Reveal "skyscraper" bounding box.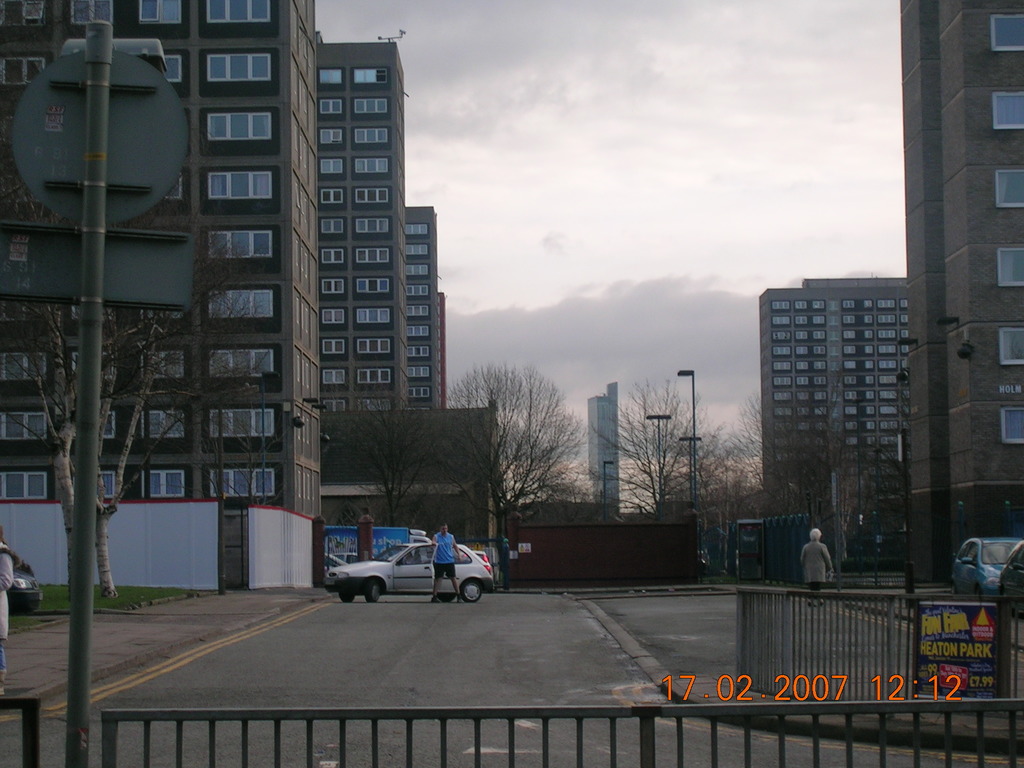
Revealed: box=[586, 383, 624, 510].
